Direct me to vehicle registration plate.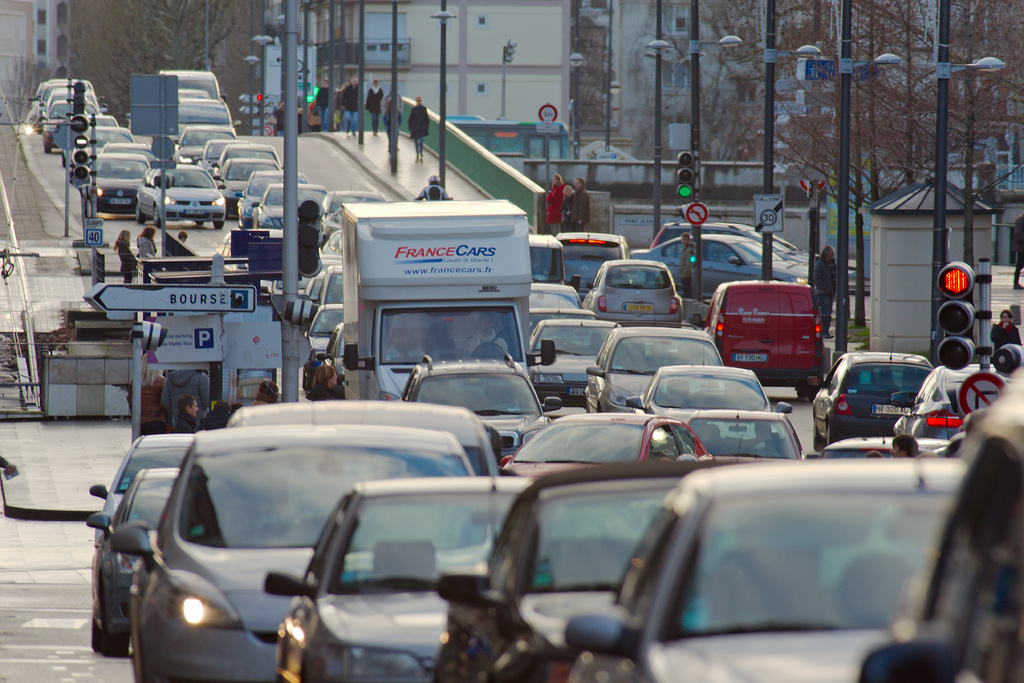
Direction: locate(567, 388, 589, 397).
